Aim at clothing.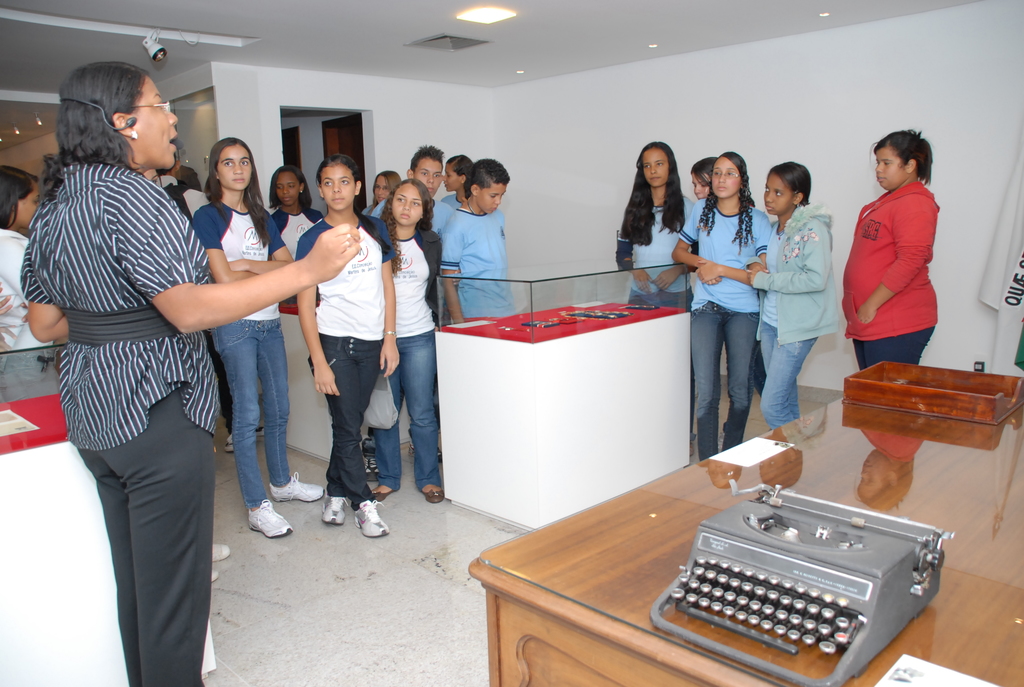
Aimed at (832, 178, 938, 377).
